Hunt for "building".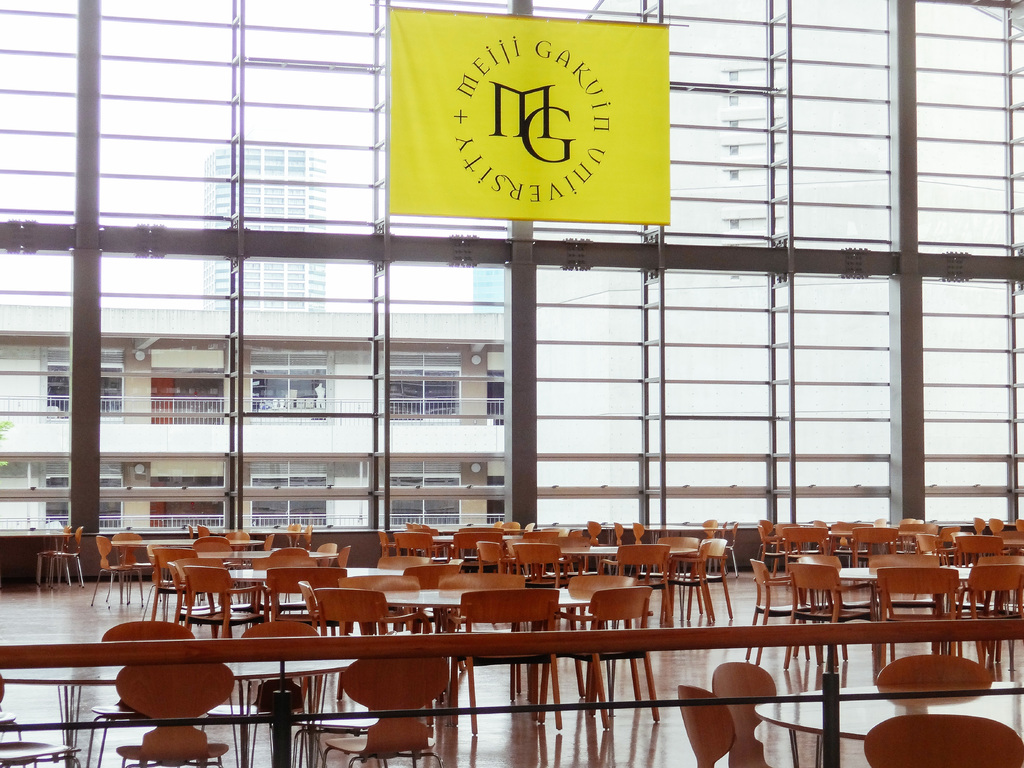
Hunted down at rect(202, 145, 325, 312).
